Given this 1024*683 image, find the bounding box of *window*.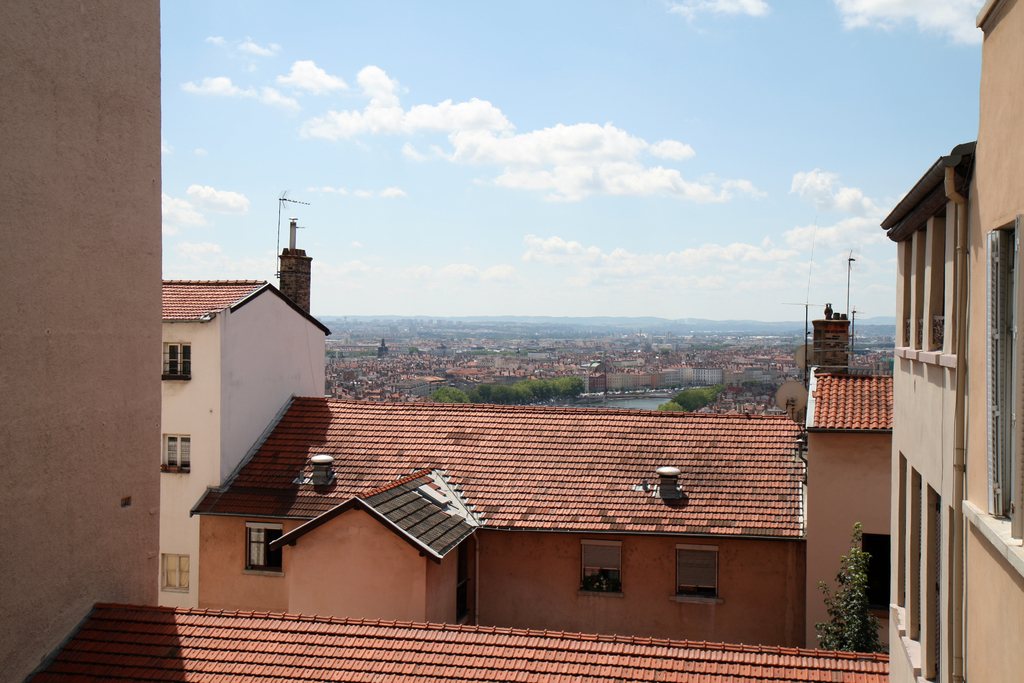
(left=161, top=434, right=194, bottom=471).
